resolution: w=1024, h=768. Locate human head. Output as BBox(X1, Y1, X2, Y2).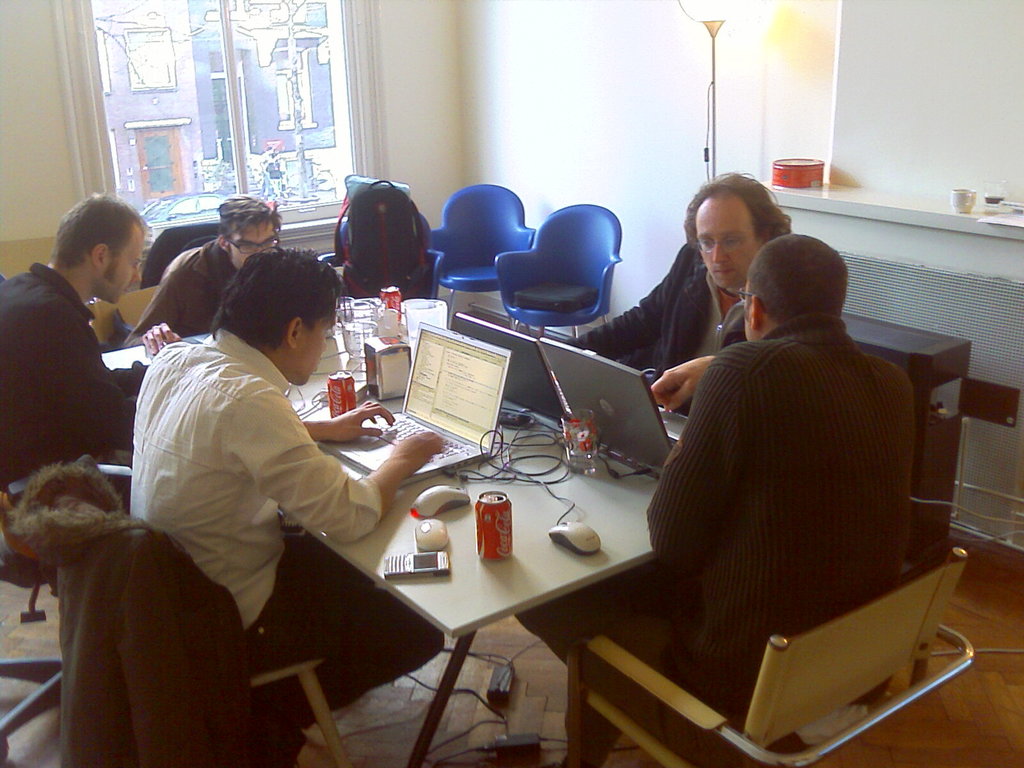
BBox(221, 197, 280, 268).
